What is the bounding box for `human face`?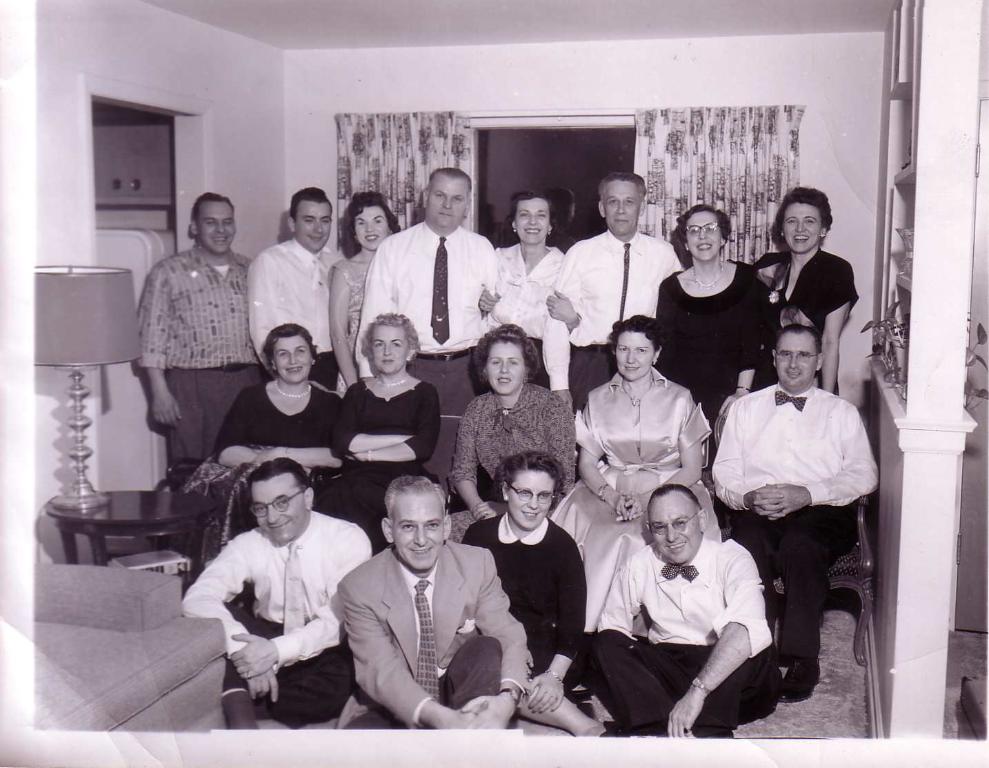
x1=255, y1=474, x2=308, y2=544.
